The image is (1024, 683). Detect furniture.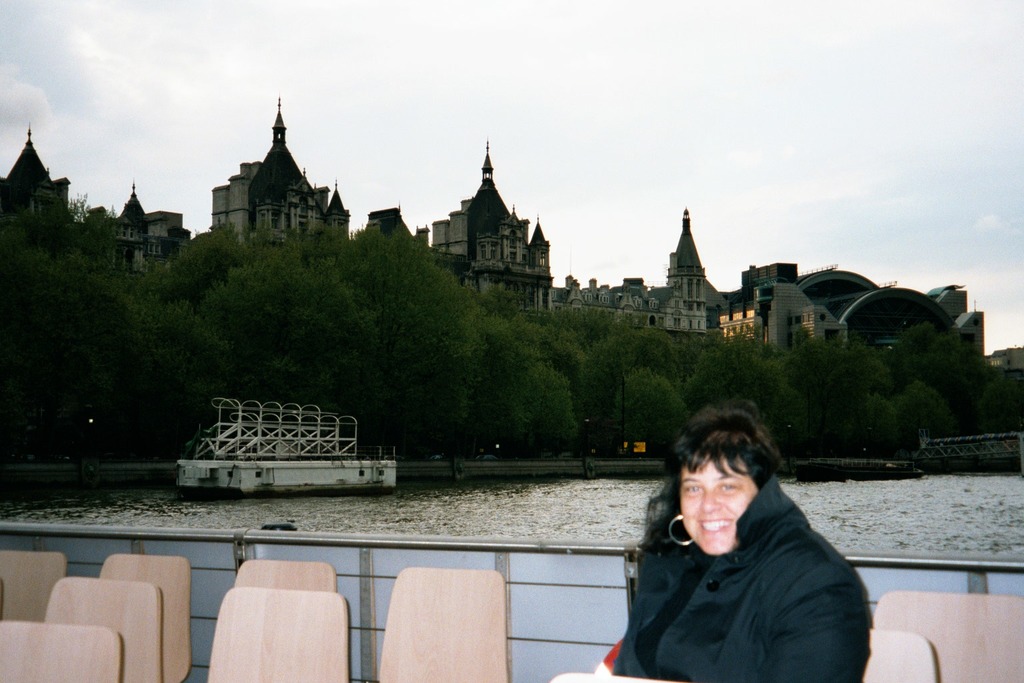
Detection: 0:619:127:682.
